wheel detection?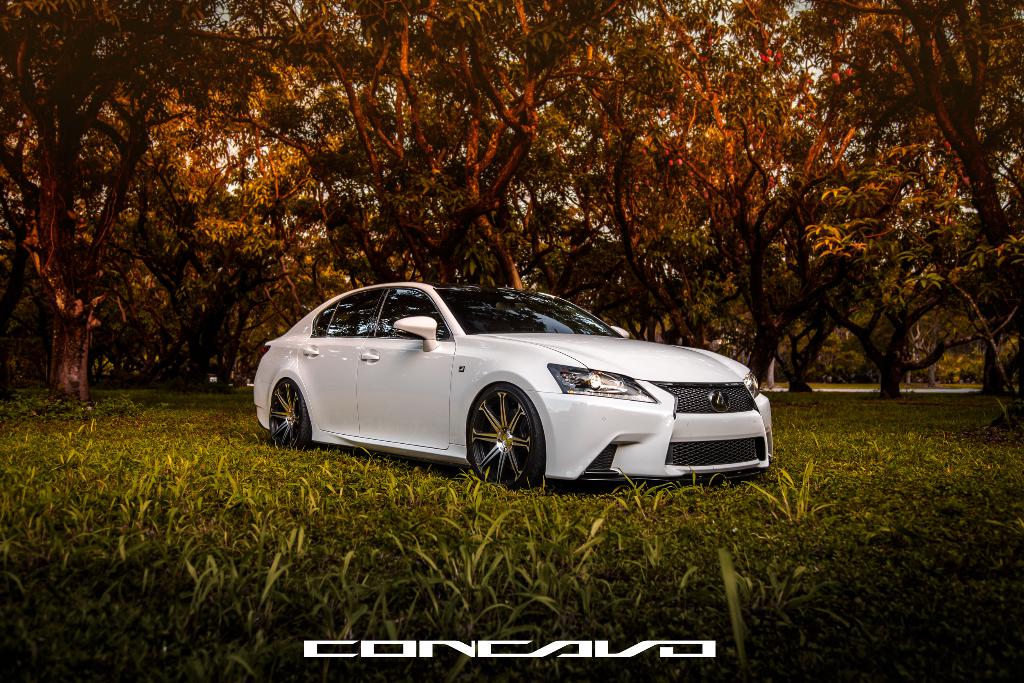
466, 379, 546, 495
